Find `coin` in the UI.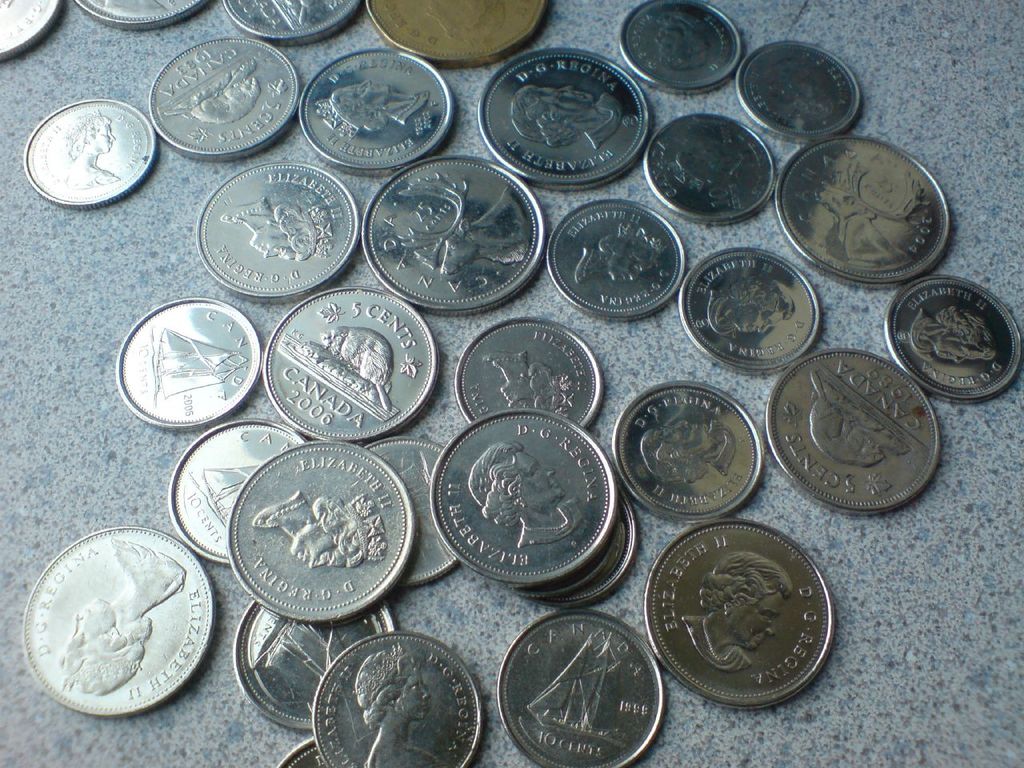
UI element at {"left": 226, "top": 597, "right": 398, "bottom": 730}.
